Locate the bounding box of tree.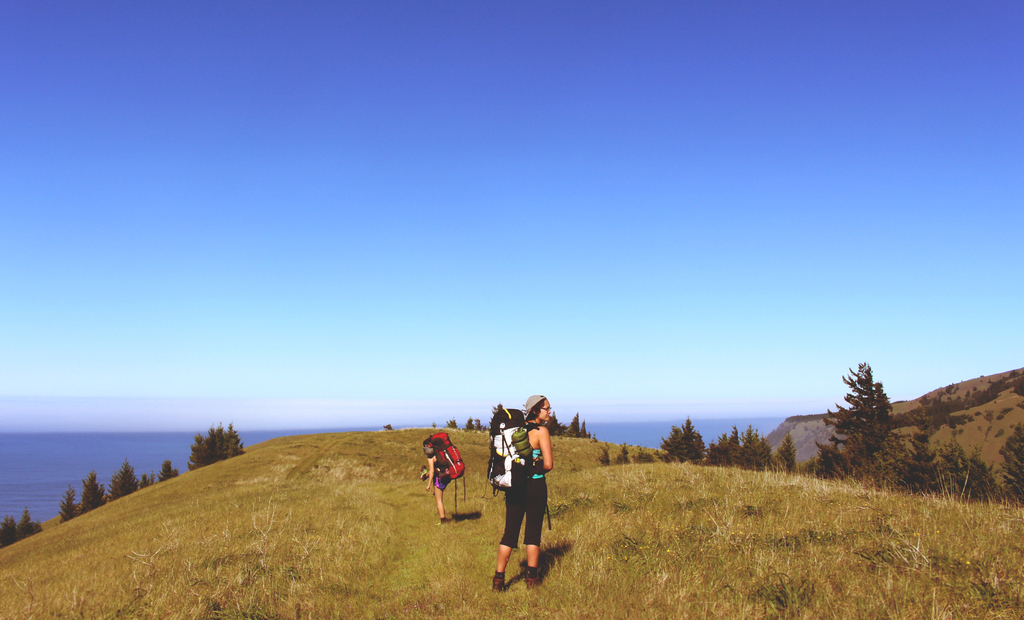
Bounding box: [x1=930, y1=429, x2=971, y2=495].
